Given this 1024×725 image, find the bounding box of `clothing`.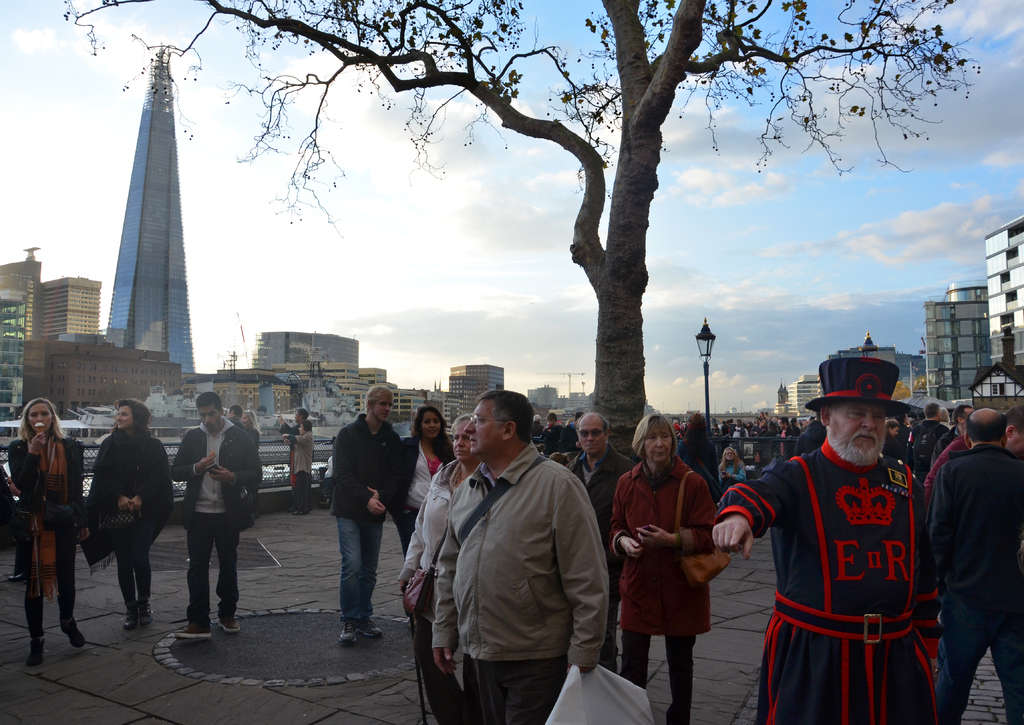
<region>94, 430, 172, 607</region>.
